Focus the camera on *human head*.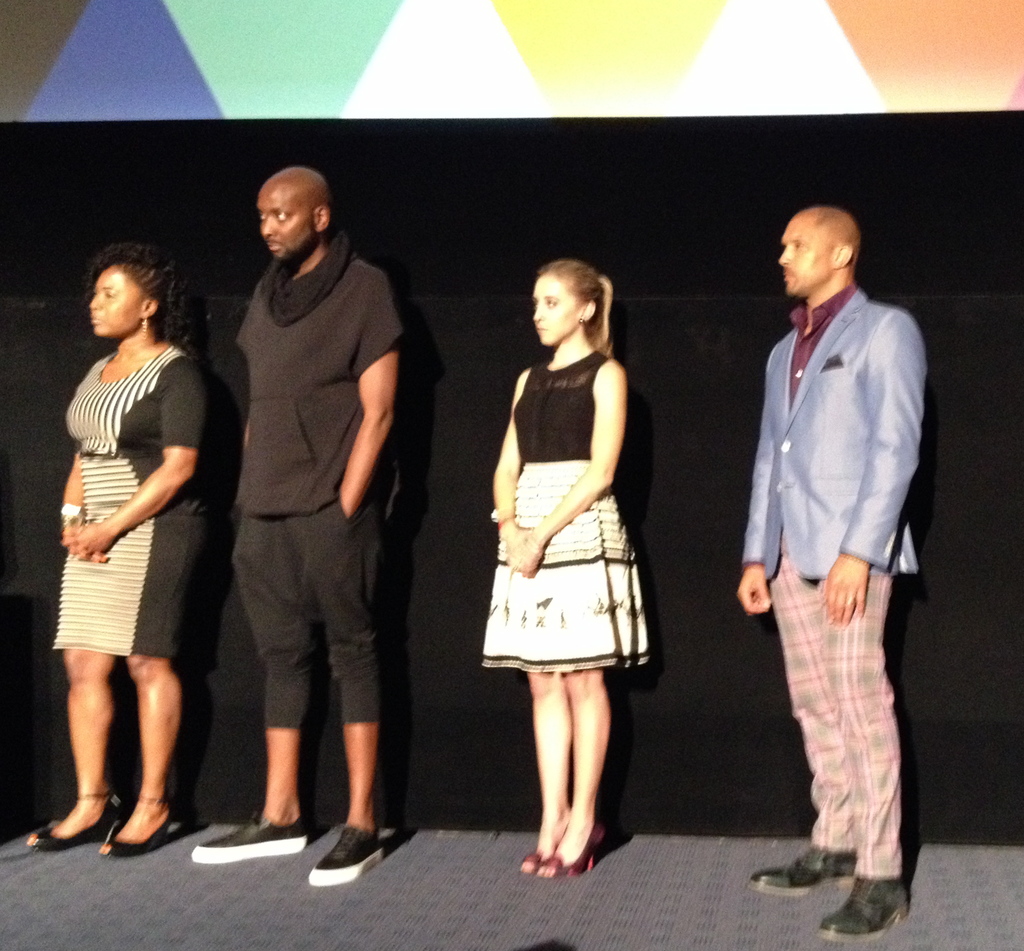
Focus region: select_region(529, 262, 604, 348).
